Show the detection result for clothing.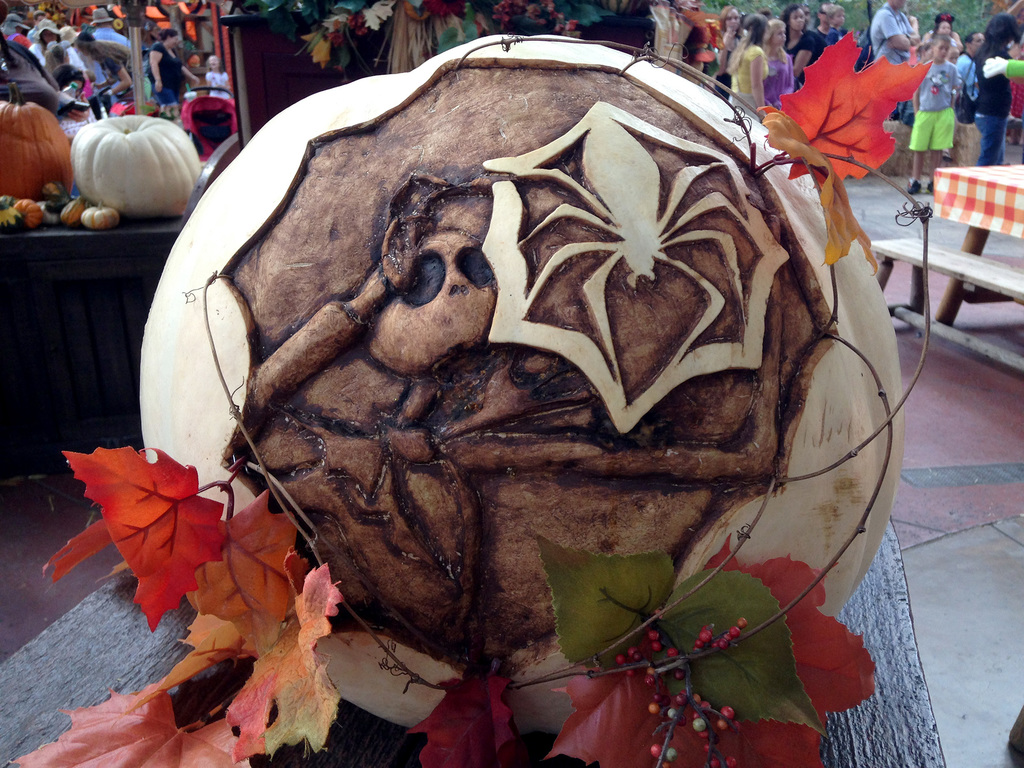
locate(728, 35, 761, 120).
